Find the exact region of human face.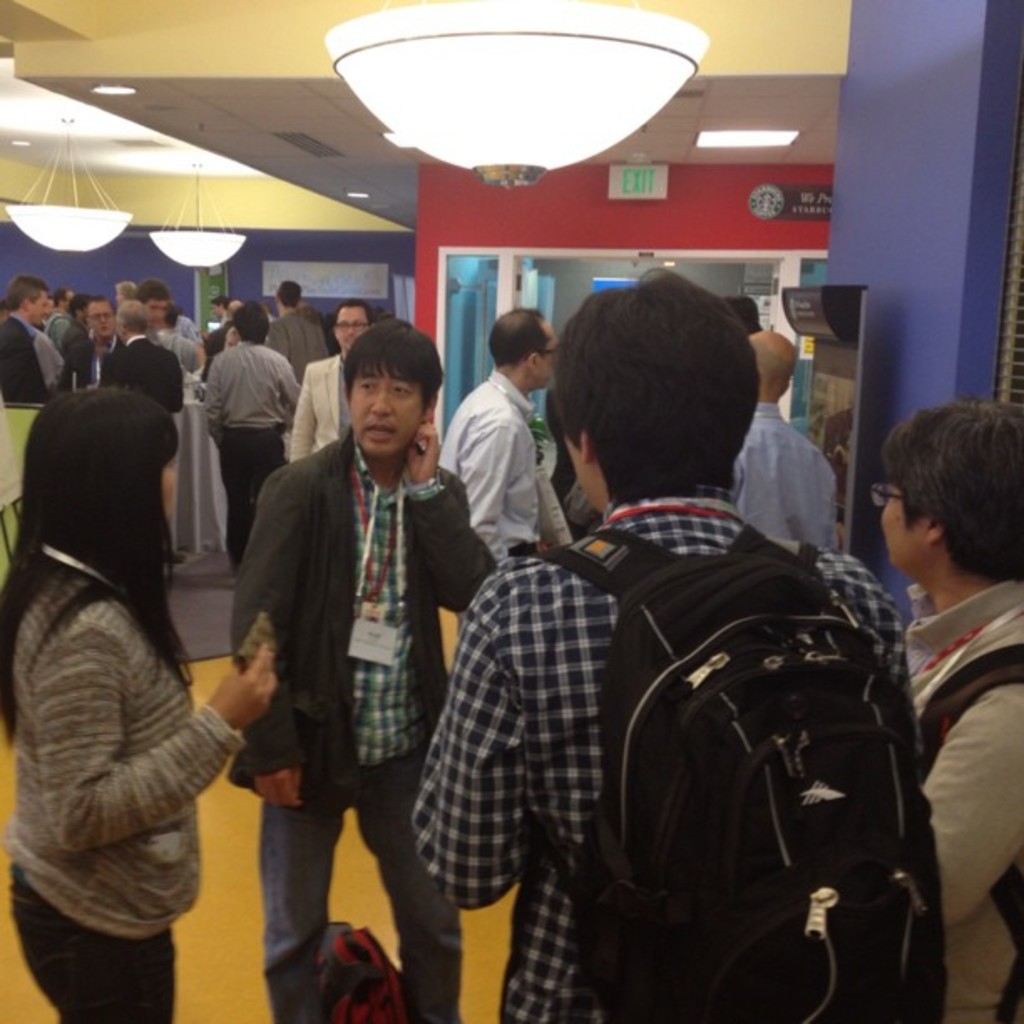
Exact region: BBox(569, 442, 582, 494).
